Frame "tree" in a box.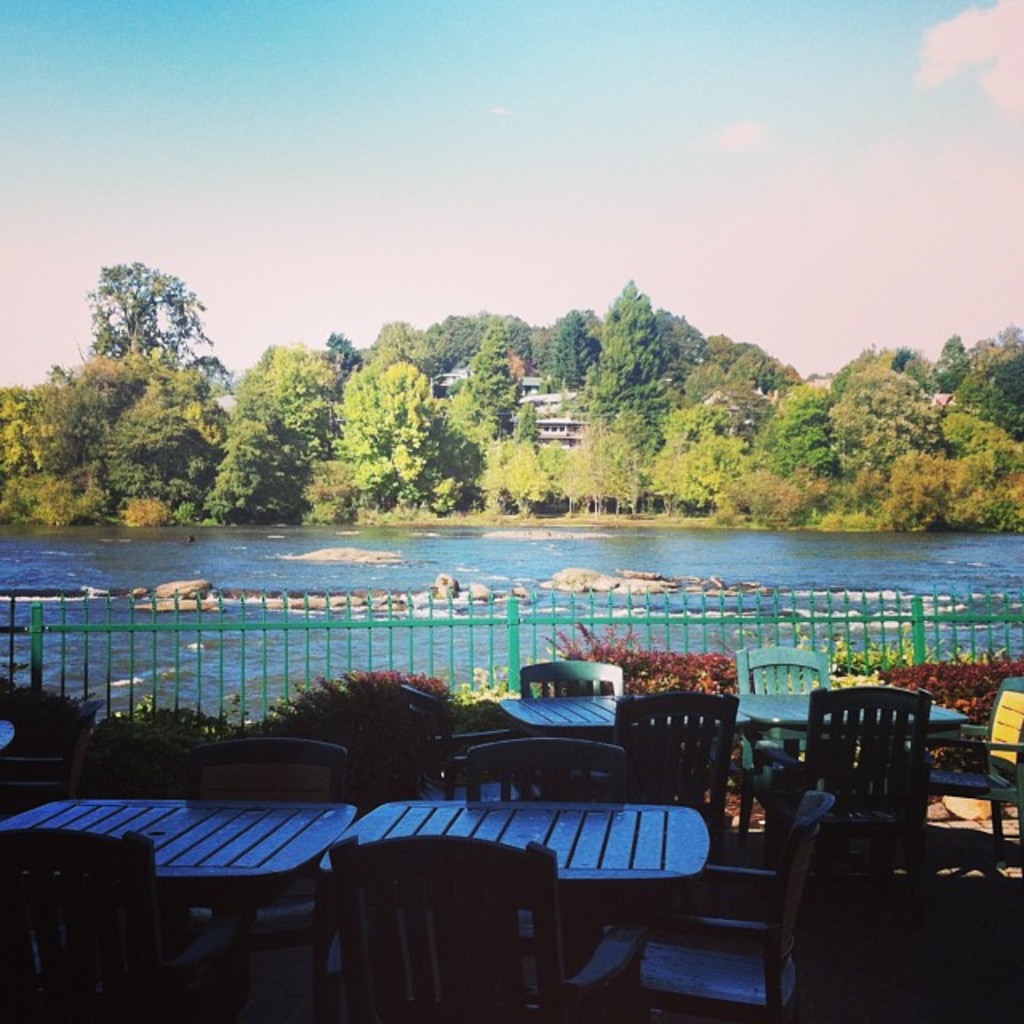
crop(493, 437, 549, 515).
